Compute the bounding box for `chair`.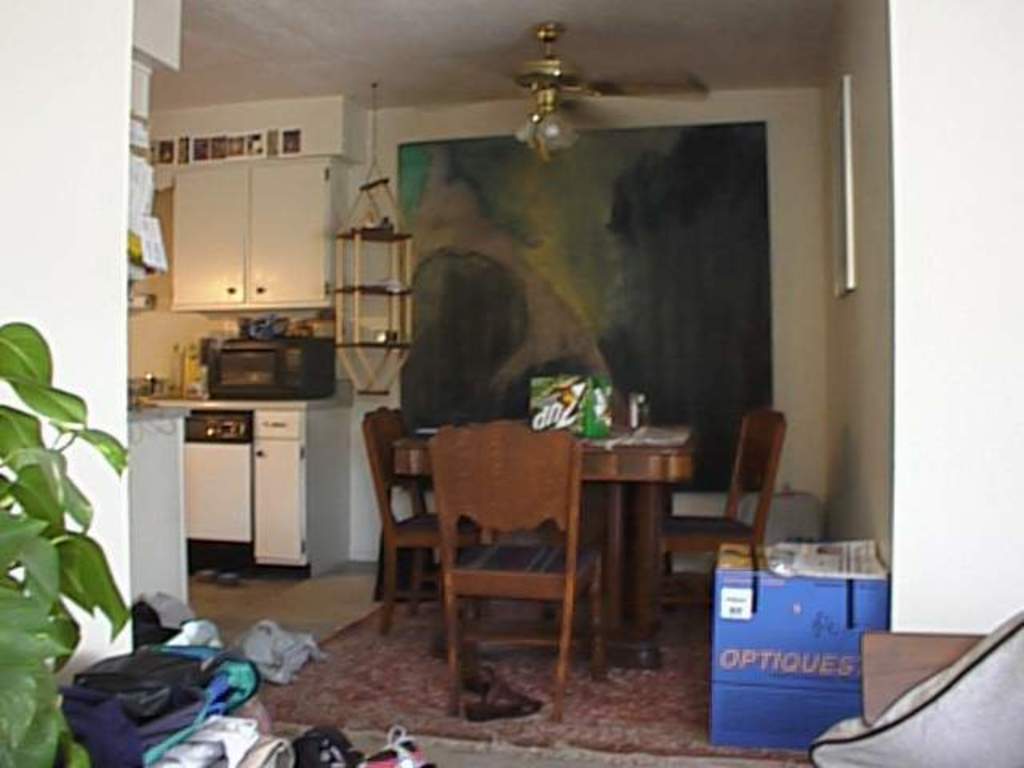
366:400:624:718.
